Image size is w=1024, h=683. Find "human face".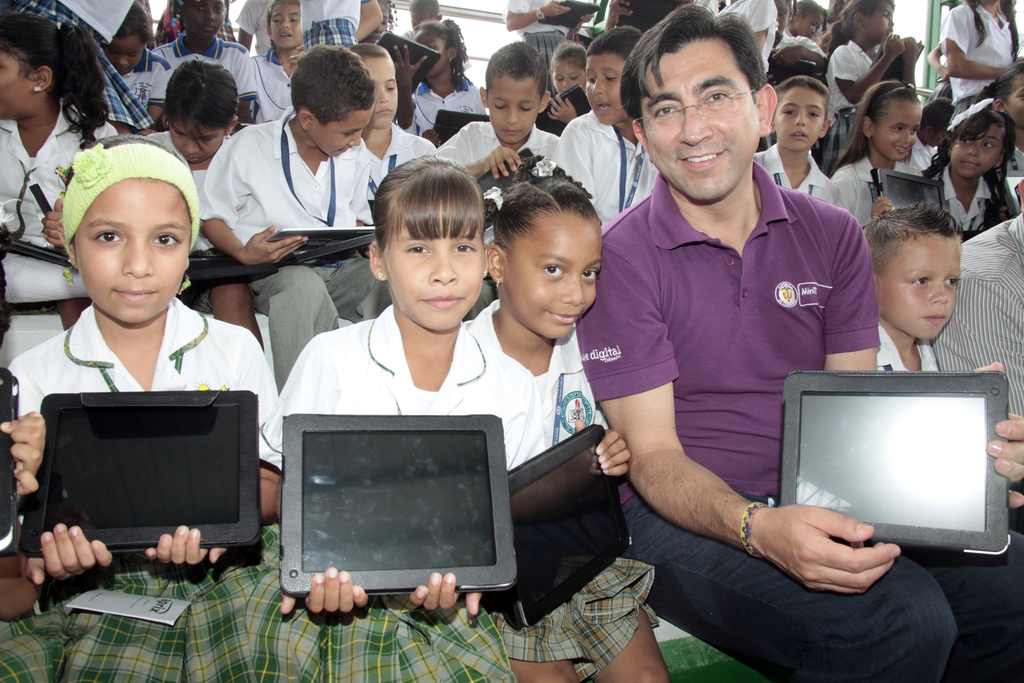
268 1 305 51.
